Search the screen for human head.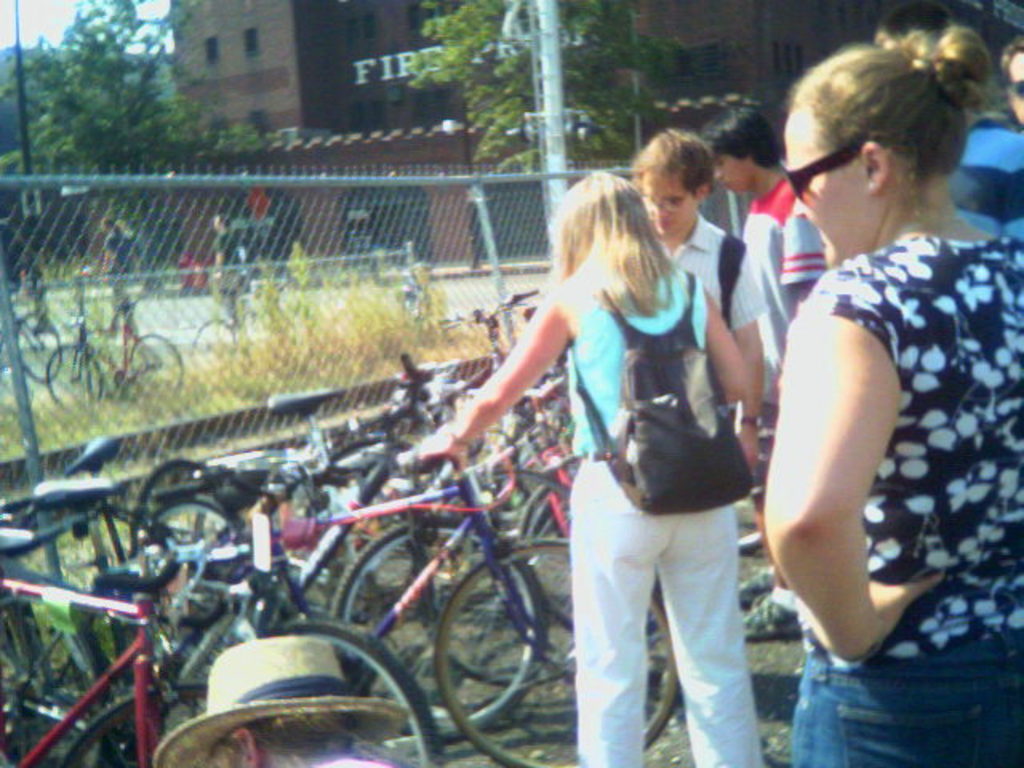
Found at box=[98, 213, 118, 232].
